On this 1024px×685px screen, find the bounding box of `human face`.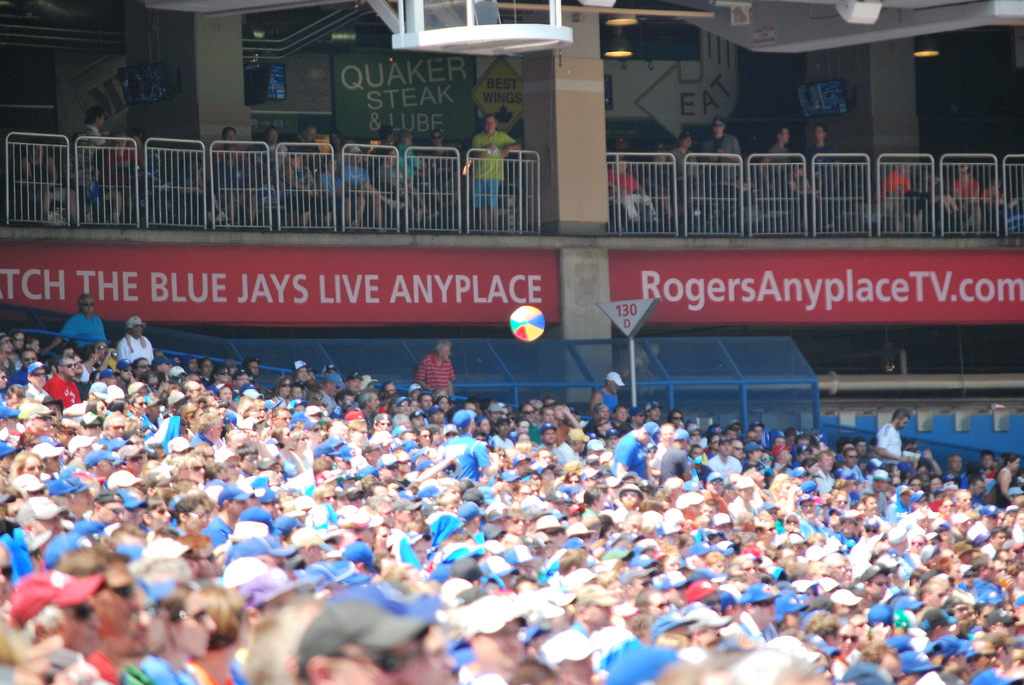
Bounding box: BBox(294, 386, 301, 398).
